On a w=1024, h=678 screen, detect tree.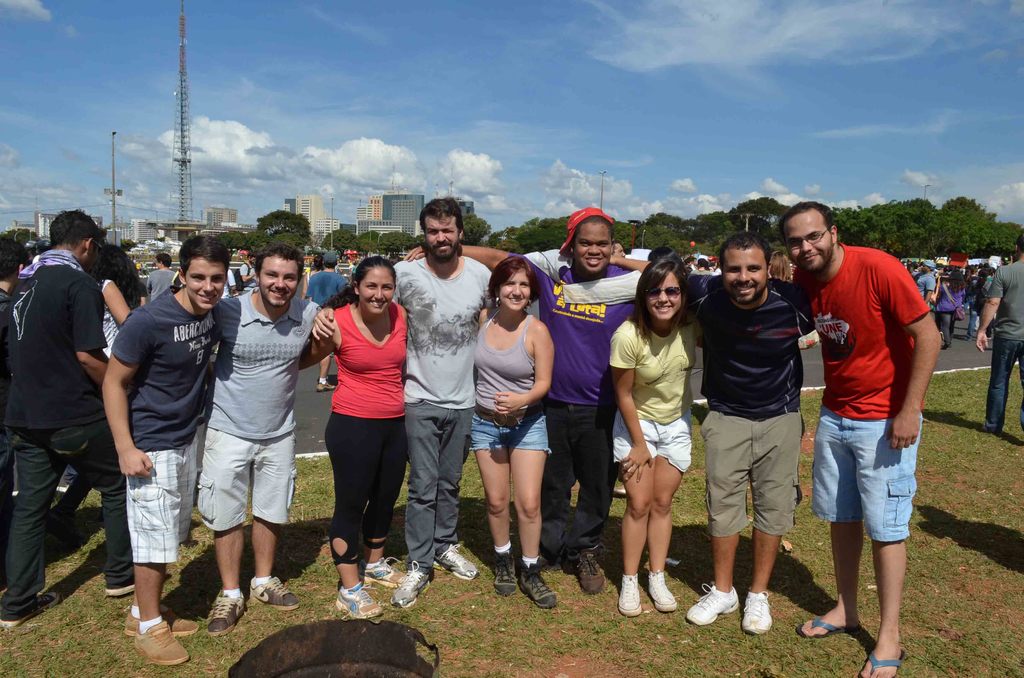
498,238,523,253.
